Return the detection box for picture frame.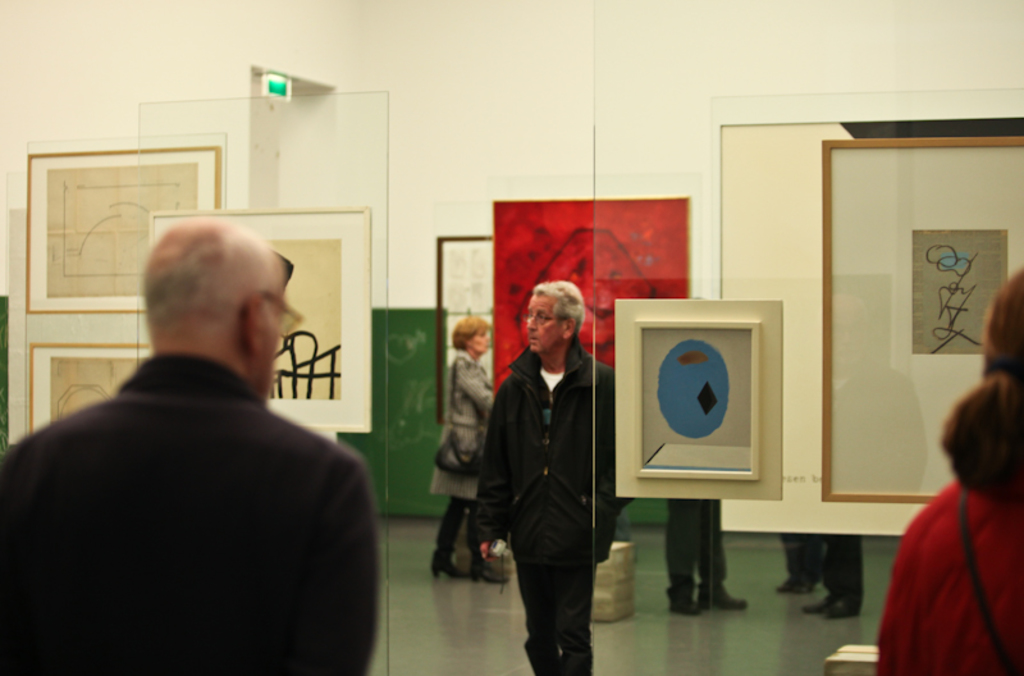
Rect(490, 192, 687, 393).
